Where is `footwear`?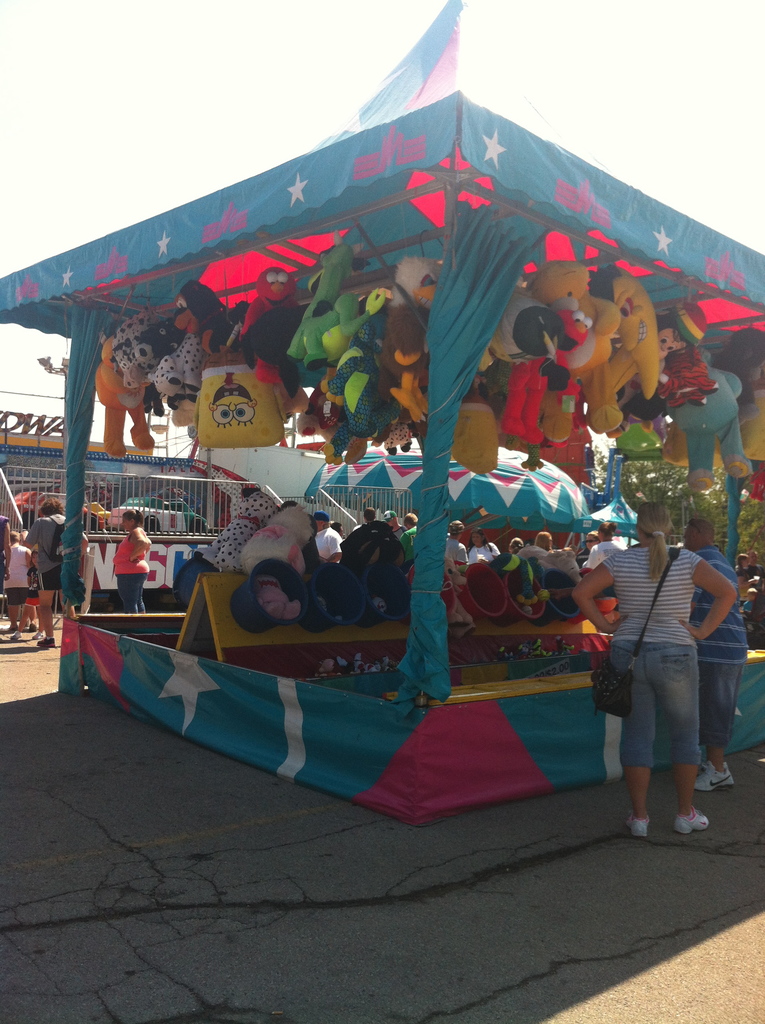
x1=30, y1=620, x2=40, y2=631.
